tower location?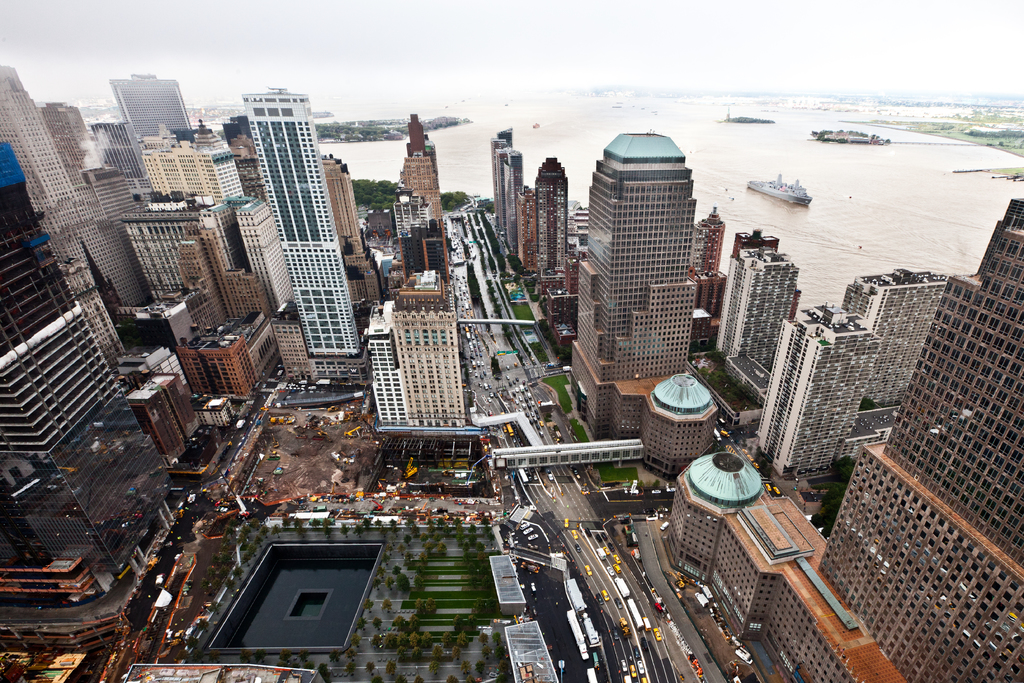
756, 300, 859, 481
